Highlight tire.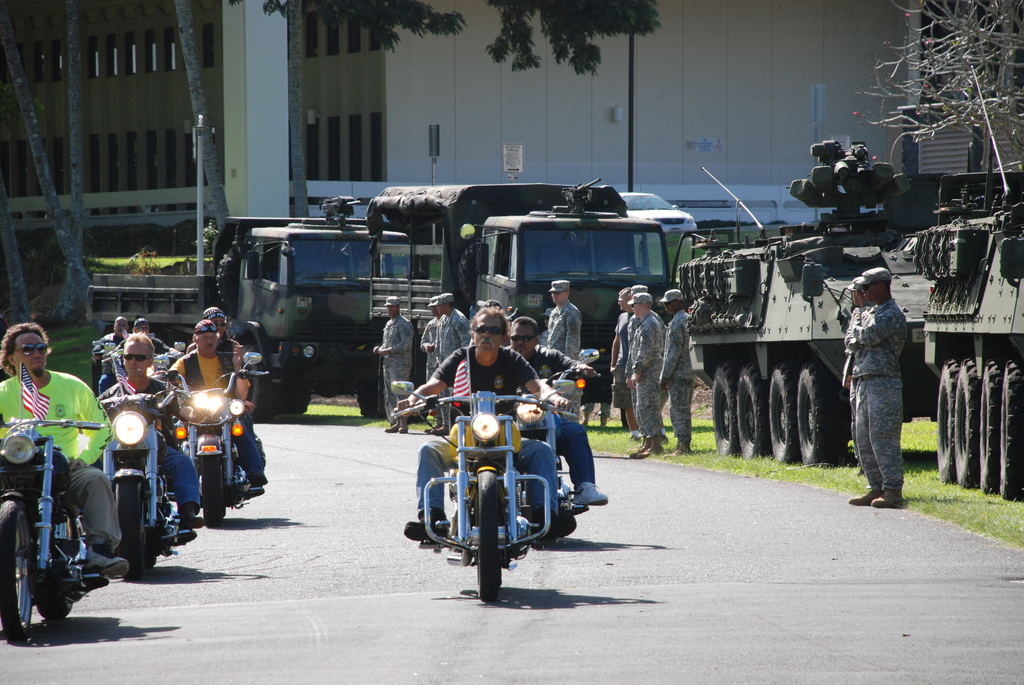
Highlighted region: region(458, 234, 481, 305).
